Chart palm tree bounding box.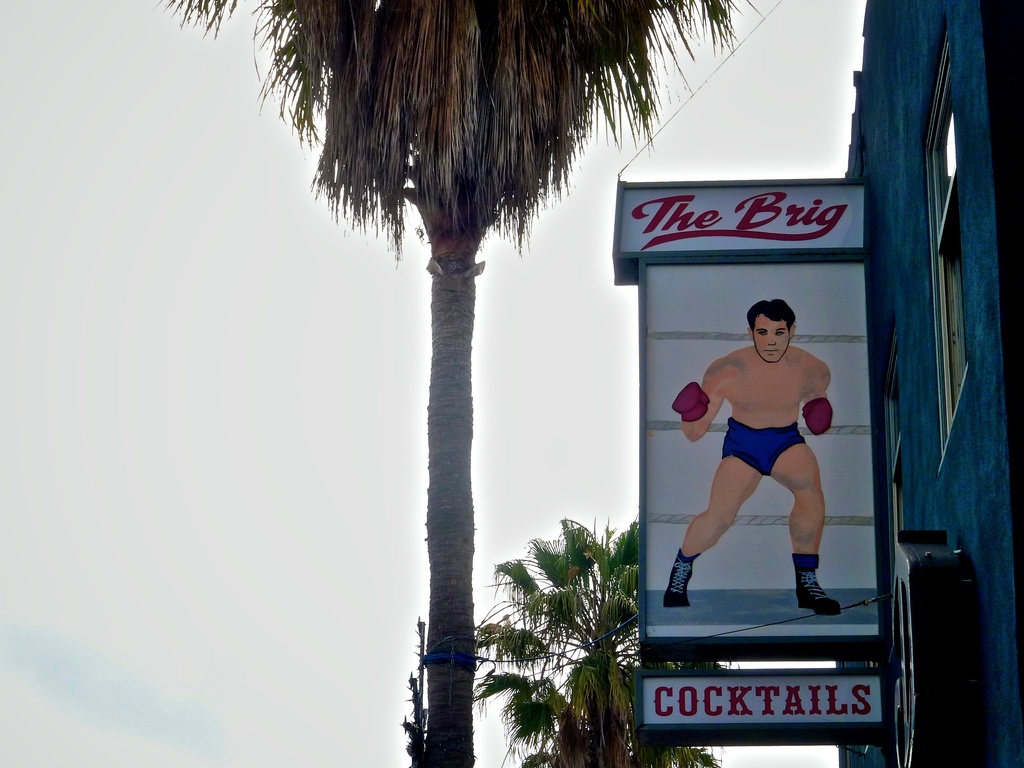
Charted: region(224, 0, 678, 764).
